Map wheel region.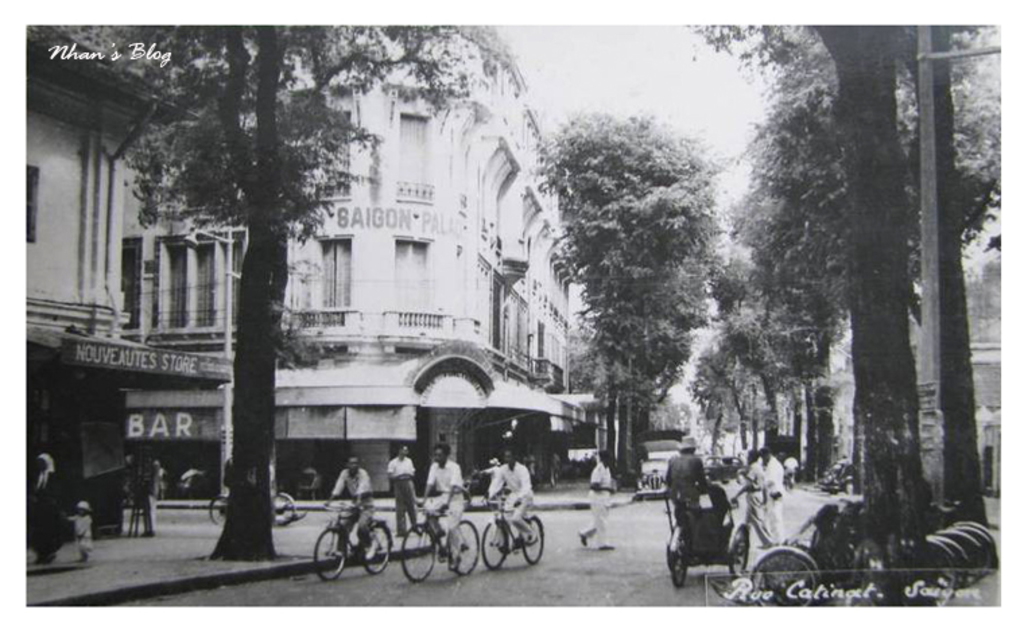
Mapped to rect(209, 492, 229, 527).
